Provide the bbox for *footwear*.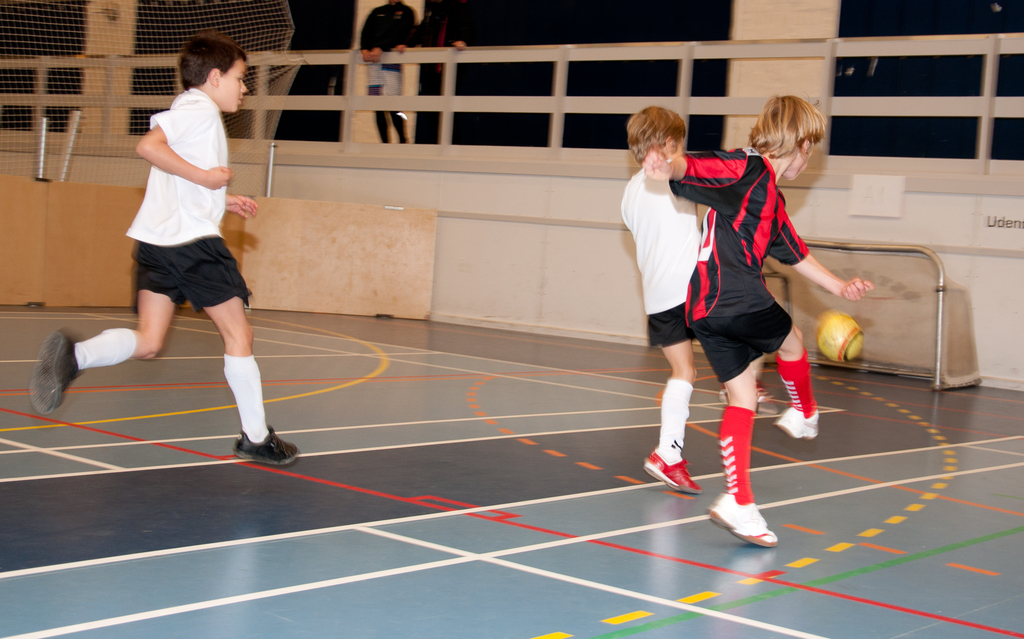
644/441/701/494.
